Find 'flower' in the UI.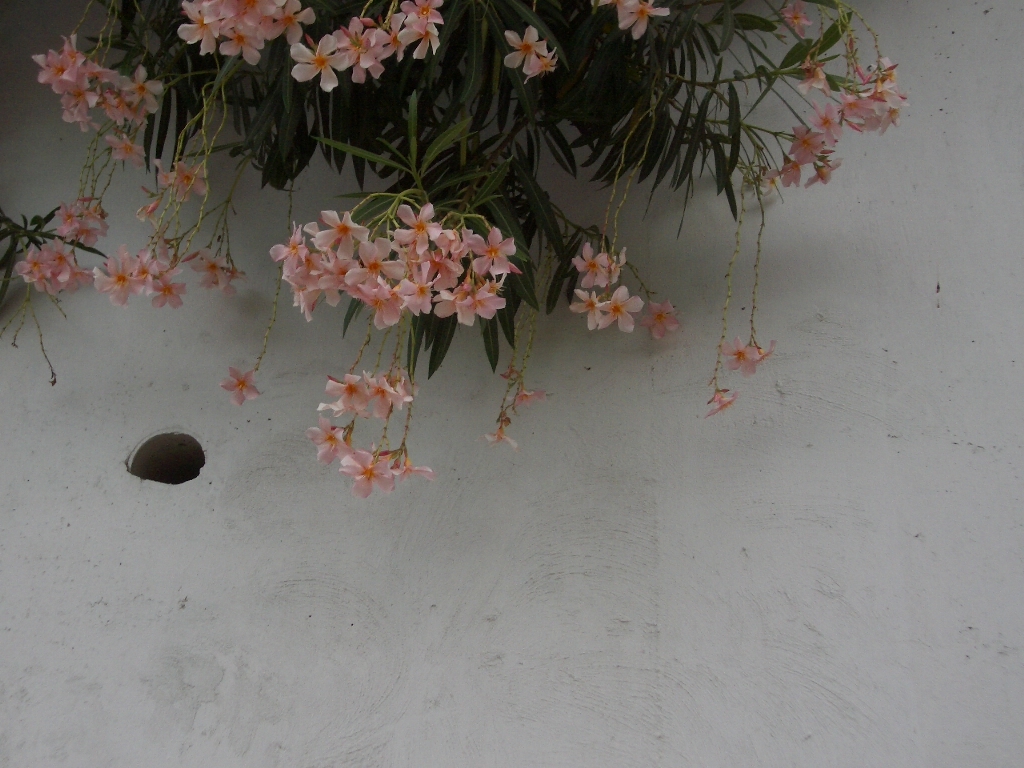
UI element at <box>707,385,736,419</box>.
